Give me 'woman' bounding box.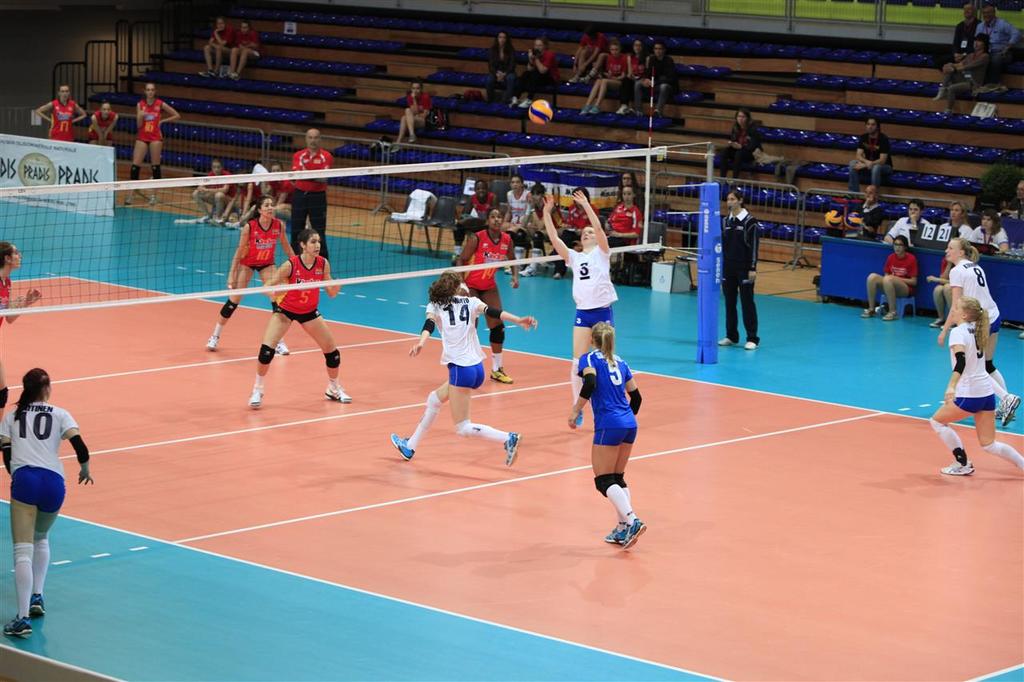
[517, 188, 560, 261].
